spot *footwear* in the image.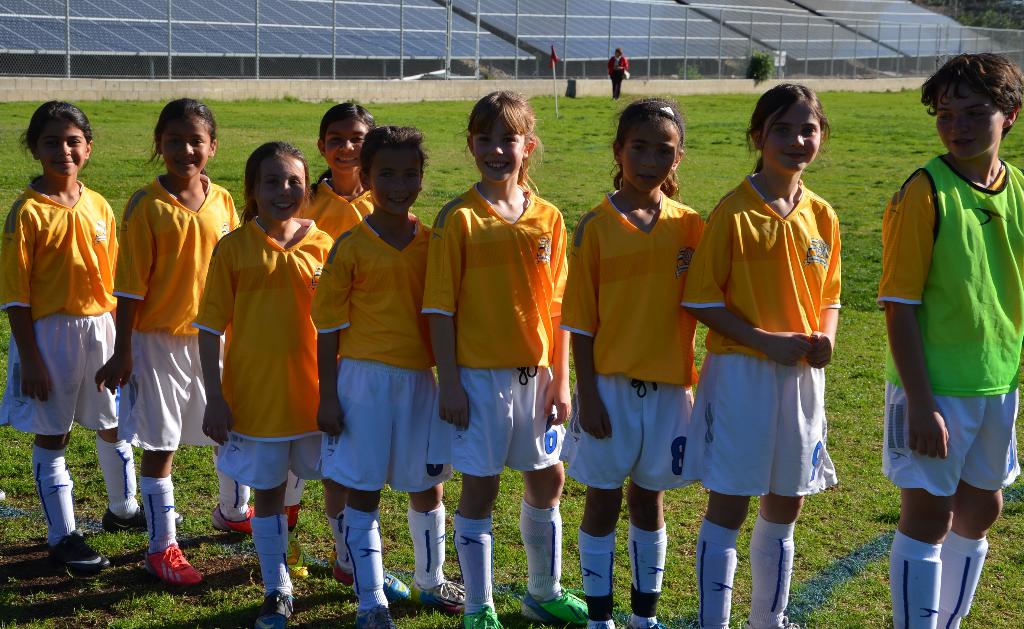
*footwear* found at 285, 527, 312, 581.
